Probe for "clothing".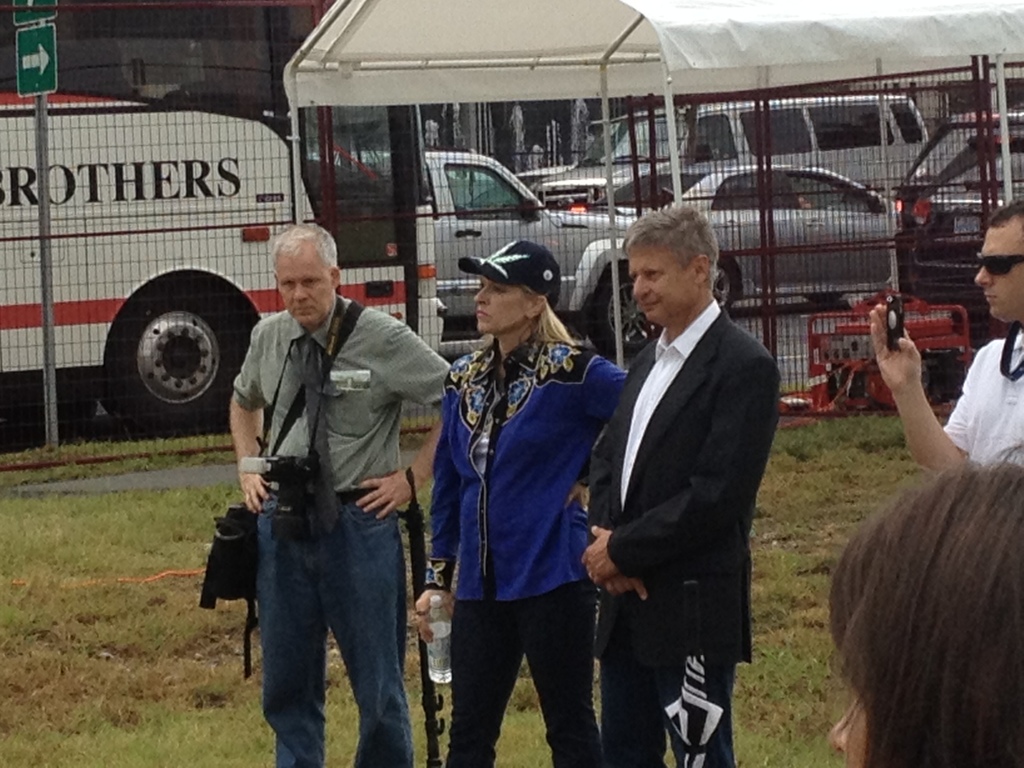
Probe result: [941,326,1023,472].
